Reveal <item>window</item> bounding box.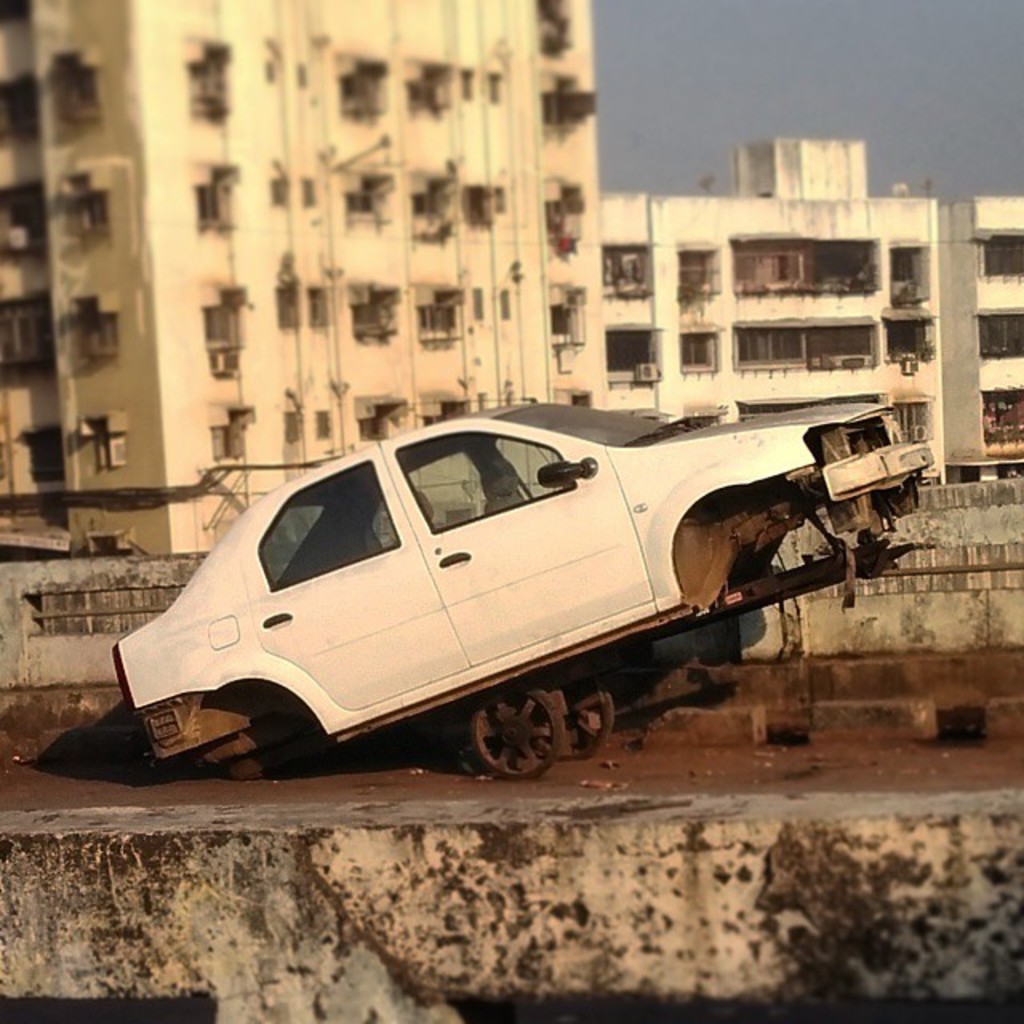
Revealed: Rect(894, 403, 930, 440).
